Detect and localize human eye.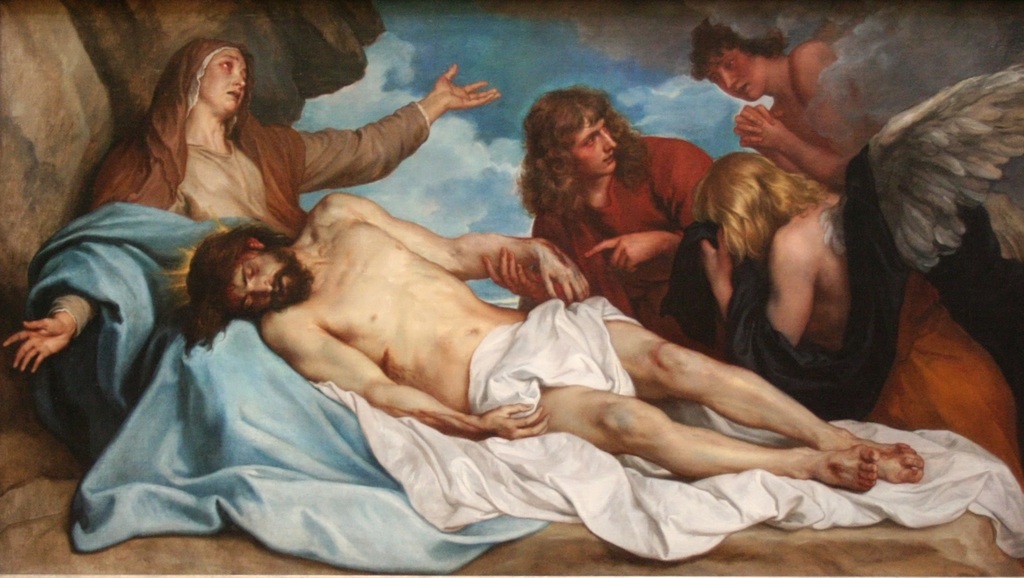
Localized at <region>723, 54, 739, 72</region>.
